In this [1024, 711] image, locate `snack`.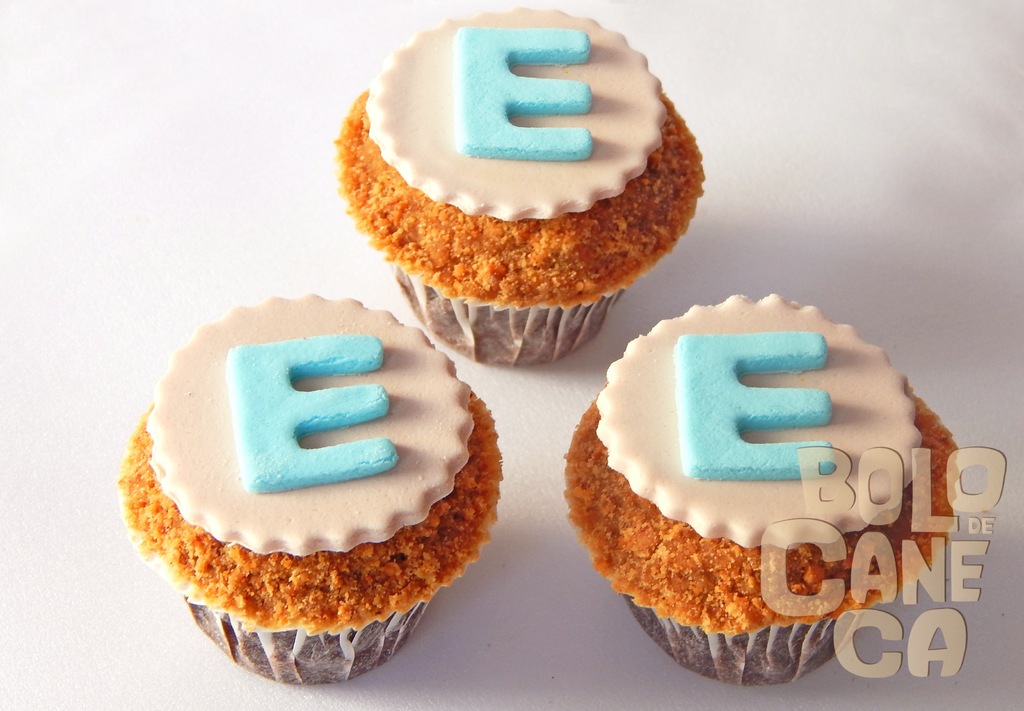
Bounding box: Rect(332, 12, 719, 372).
